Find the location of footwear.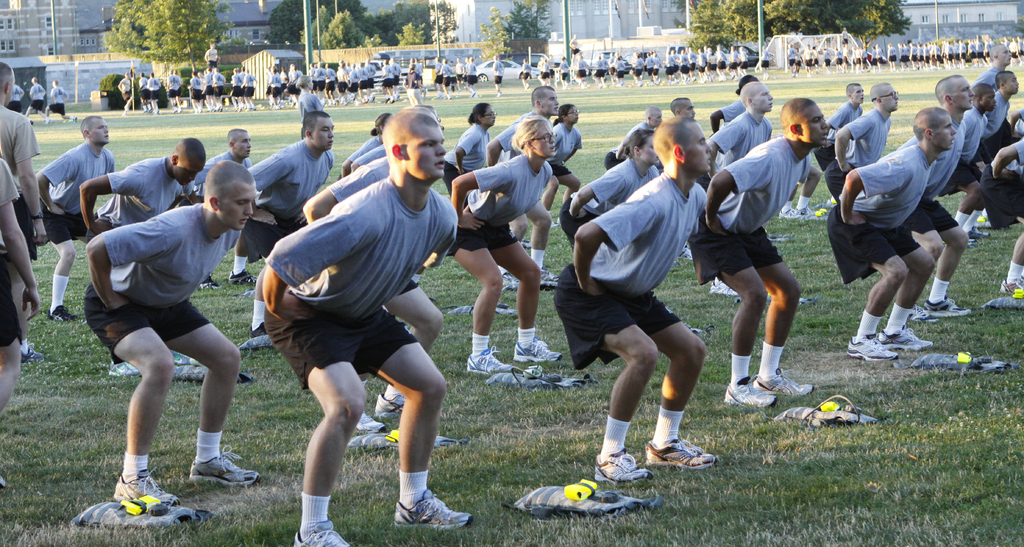
Location: BBox(66, 116, 71, 121).
